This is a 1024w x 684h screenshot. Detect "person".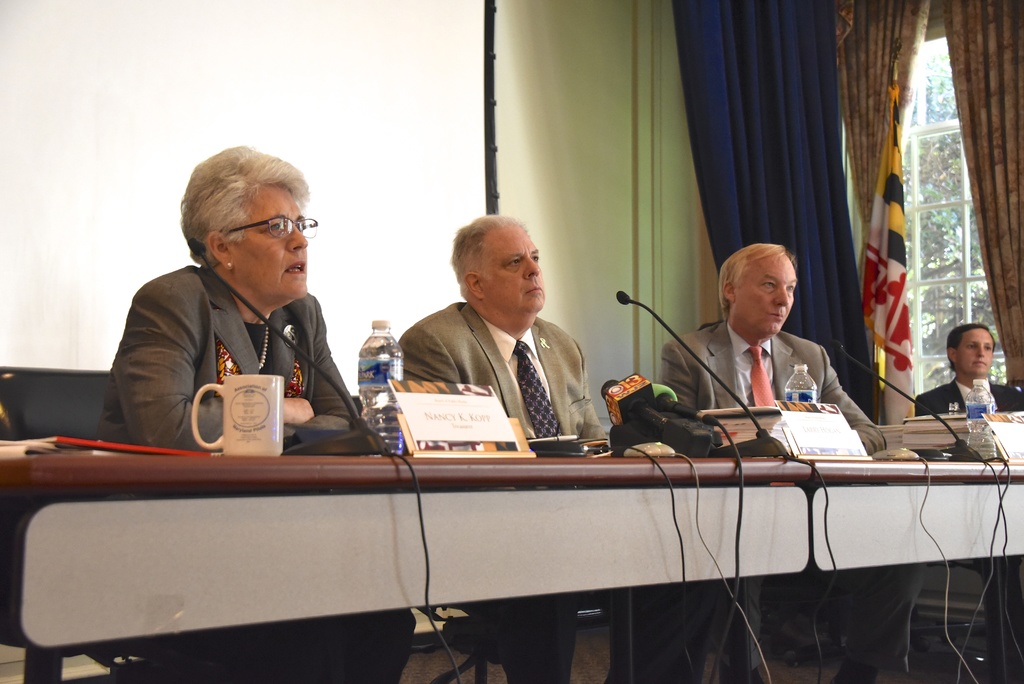
[393, 216, 663, 683].
